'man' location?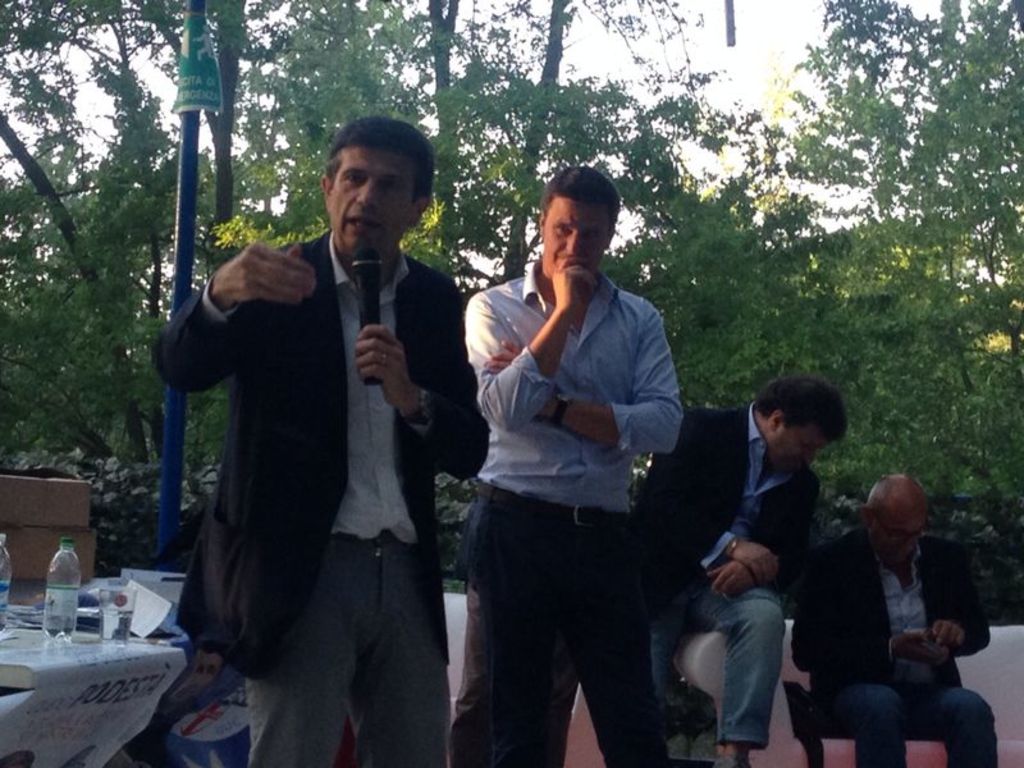
788:472:1000:767
